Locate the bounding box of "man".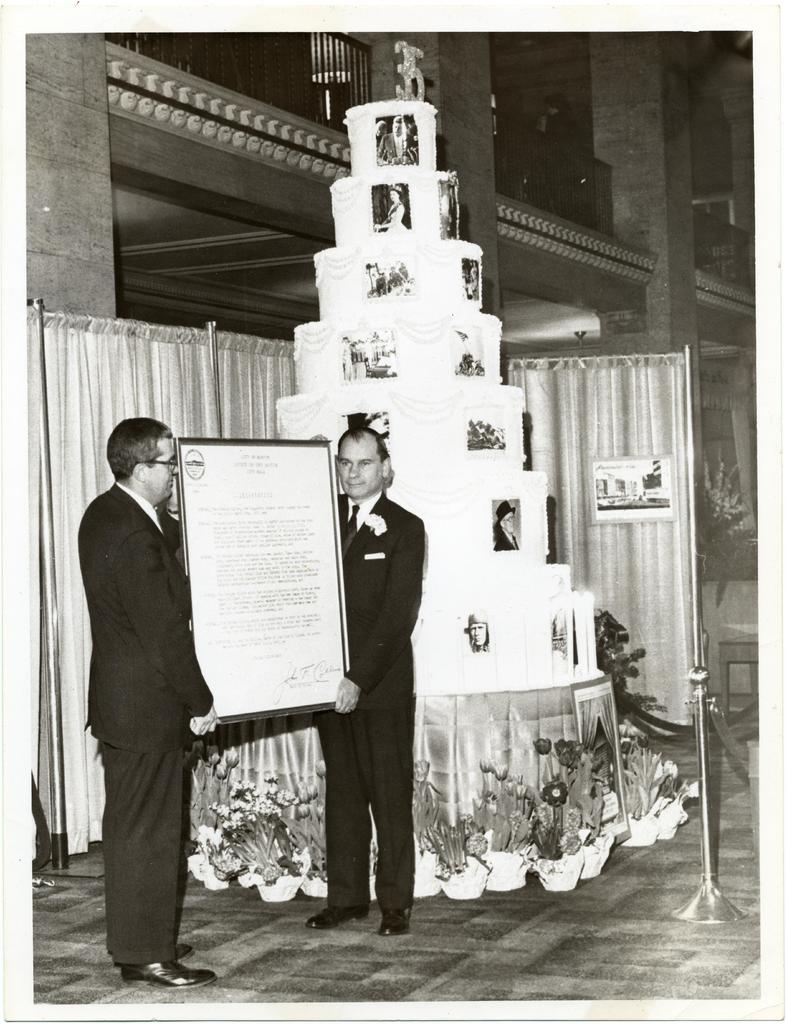
Bounding box: <box>77,415,219,977</box>.
